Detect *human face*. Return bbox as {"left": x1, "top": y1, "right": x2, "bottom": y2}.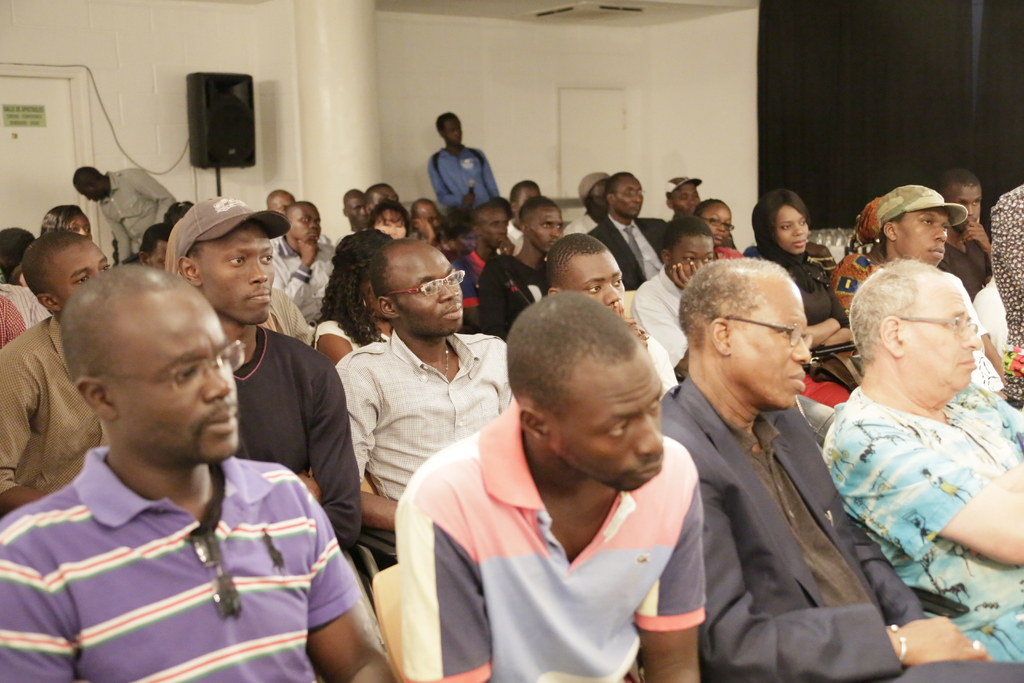
{"left": 538, "top": 210, "right": 560, "bottom": 258}.
